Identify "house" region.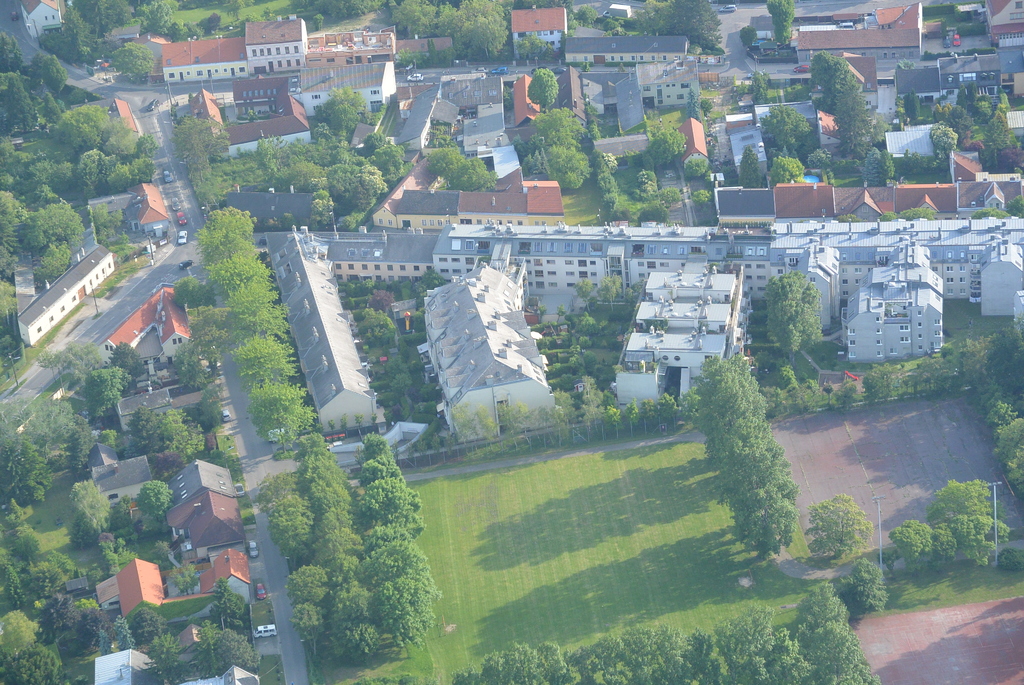
Region: 515 10 561 59.
